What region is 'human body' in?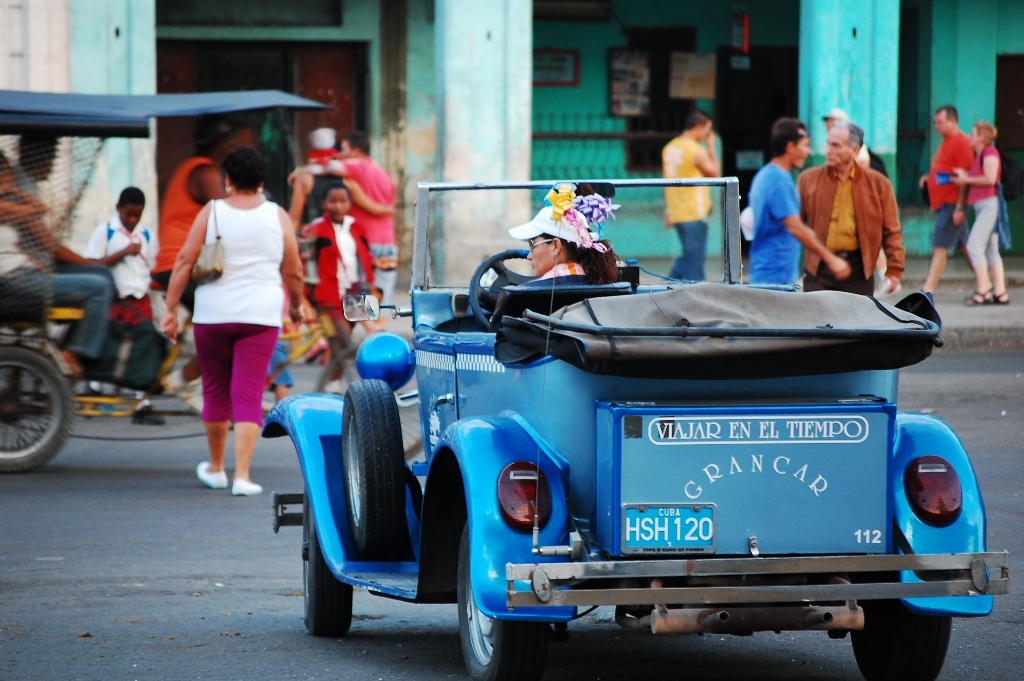
<box>295,218,381,398</box>.
